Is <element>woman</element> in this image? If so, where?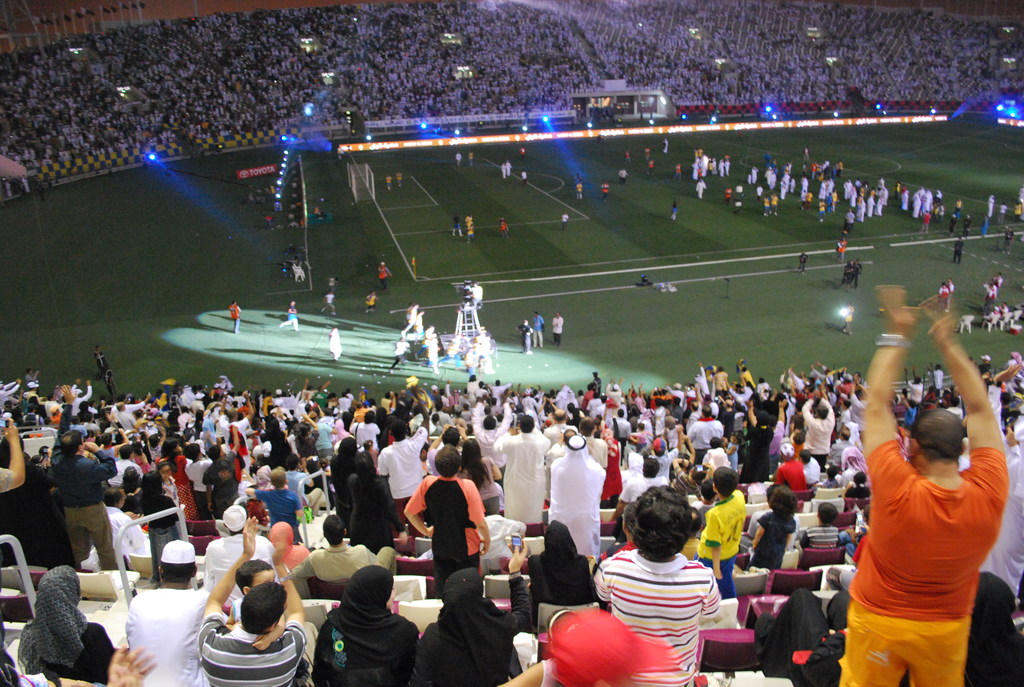
Yes, at locate(328, 439, 364, 541).
